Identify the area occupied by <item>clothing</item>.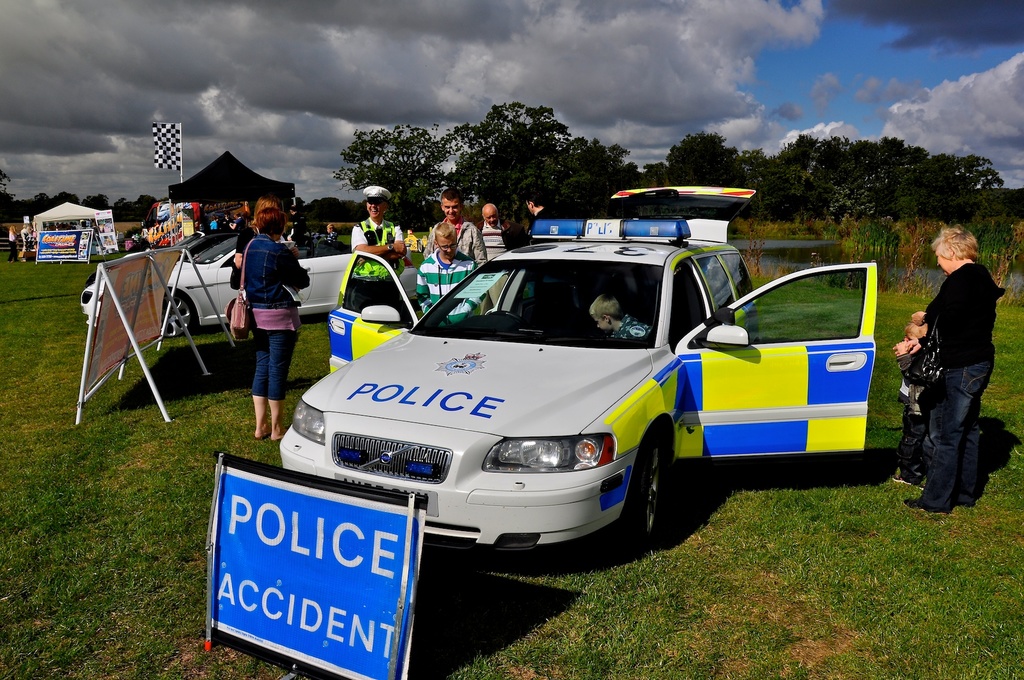
Area: pyautogui.locateOnScreen(351, 214, 401, 317).
